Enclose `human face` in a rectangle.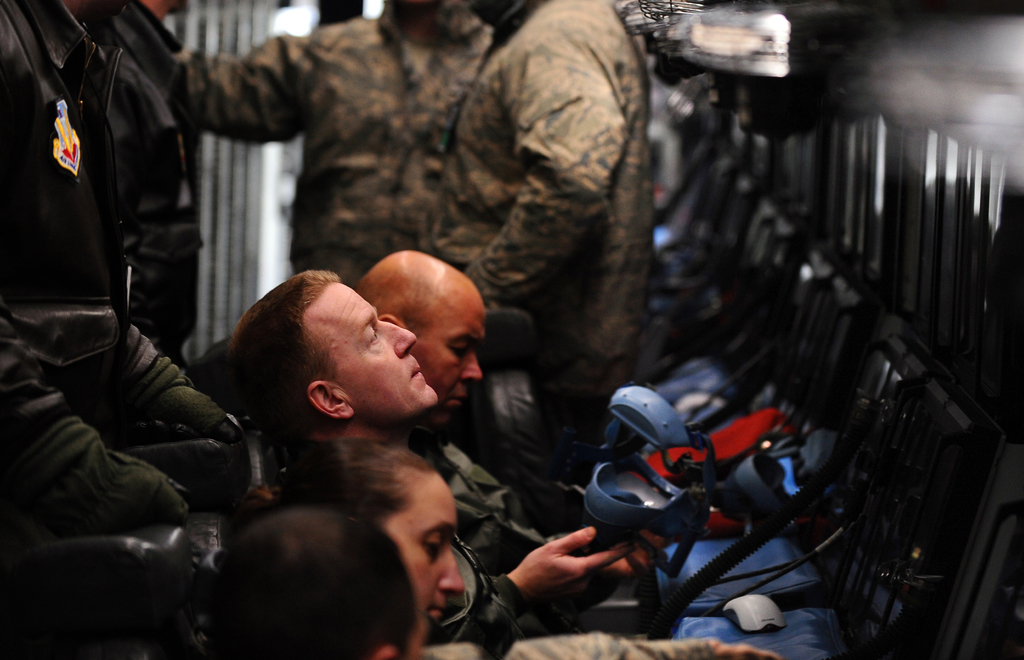
(x1=378, y1=468, x2=473, y2=632).
